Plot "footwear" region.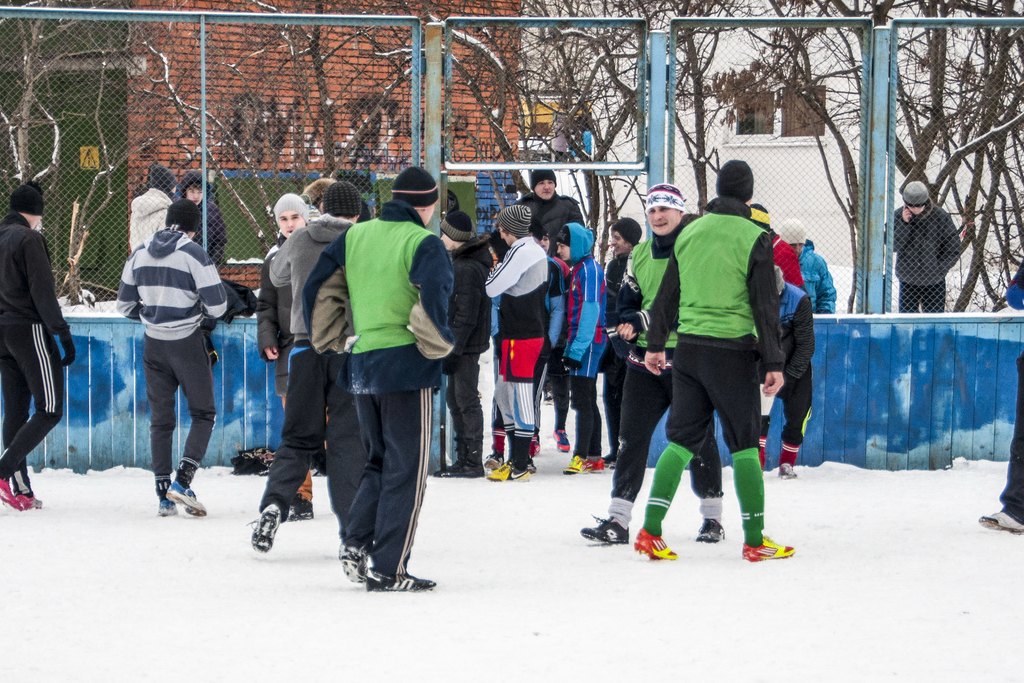
Plotted at [13,487,43,512].
